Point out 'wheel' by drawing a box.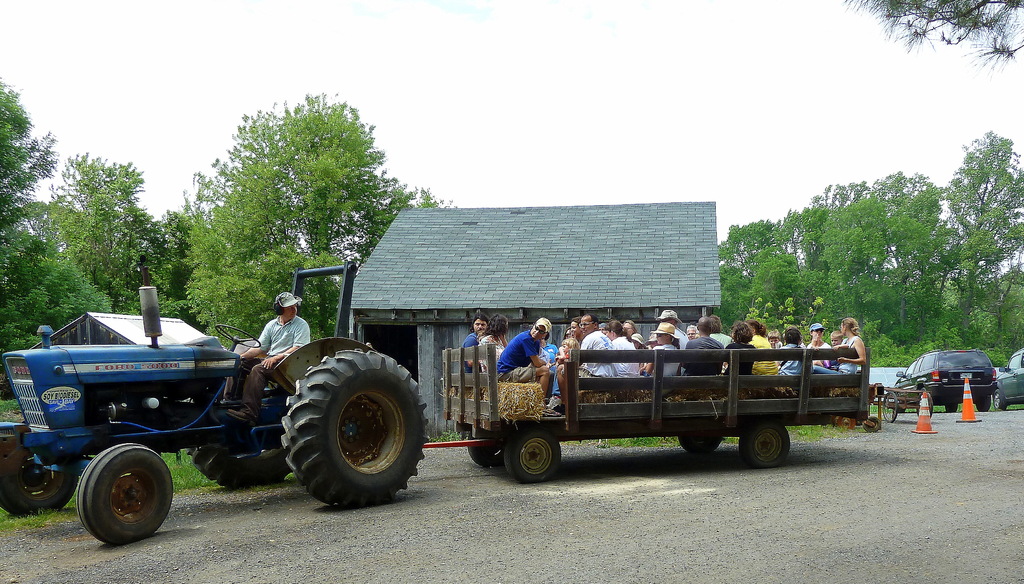
{"left": 508, "top": 425, "right": 563, "bottom": 483}.
